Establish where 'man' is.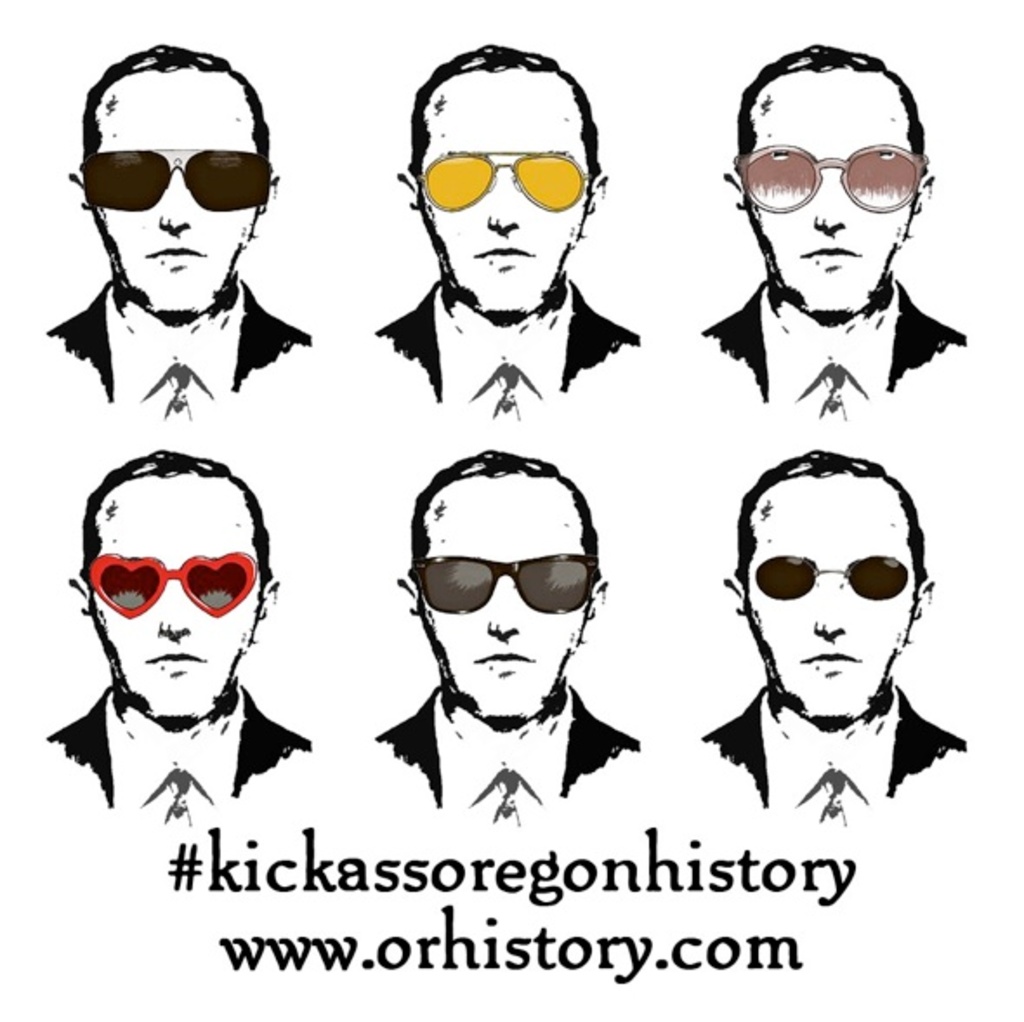
Established at bbox=(693, 40, 965, 416).
